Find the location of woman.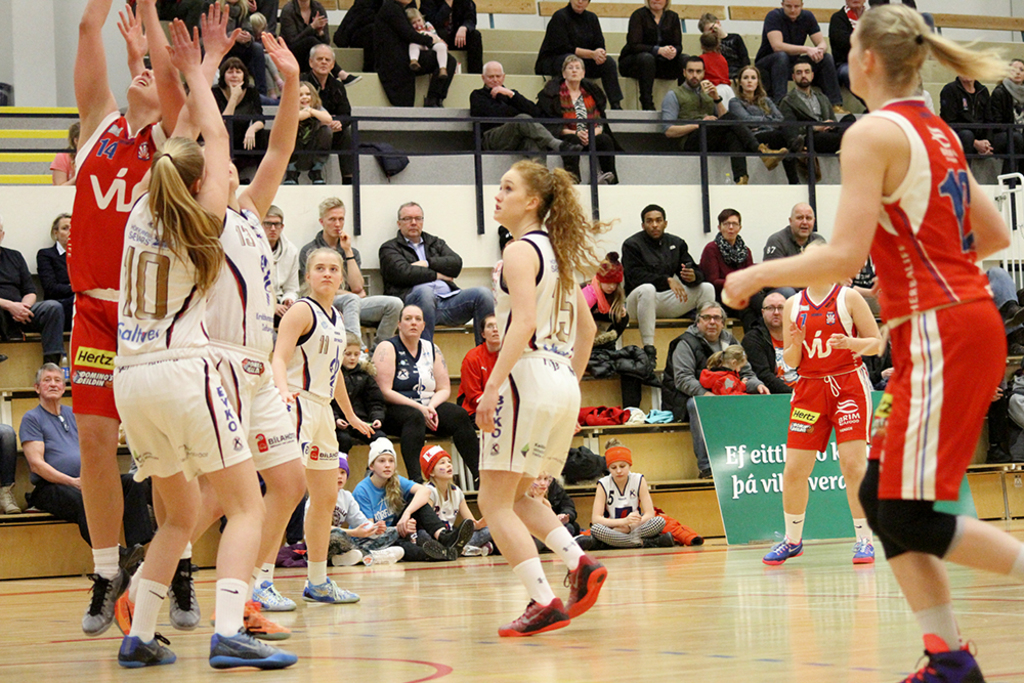
Location: region(205, 55, 266, 181).
